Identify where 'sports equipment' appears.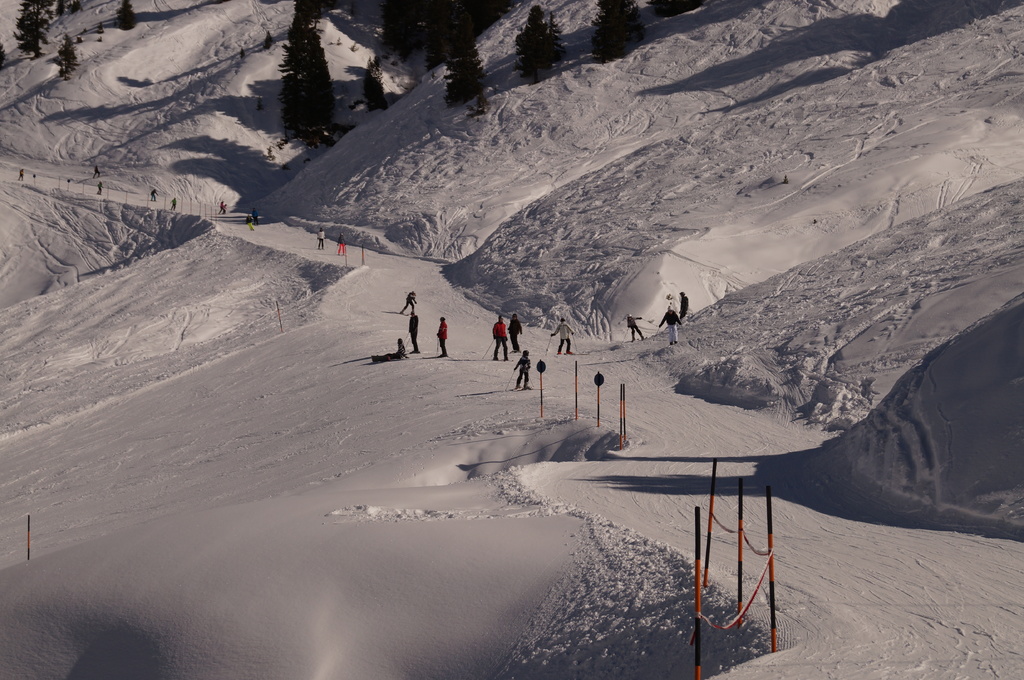
Appears at 526,368,536,386.
